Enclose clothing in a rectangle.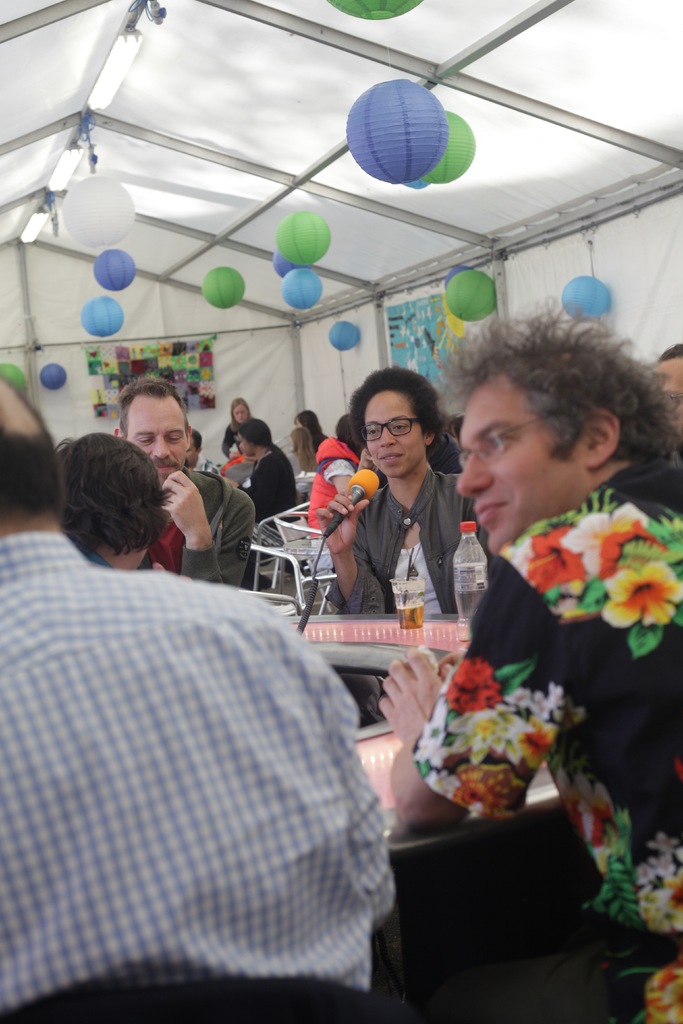
<box>9,496,462,1016</box>.
